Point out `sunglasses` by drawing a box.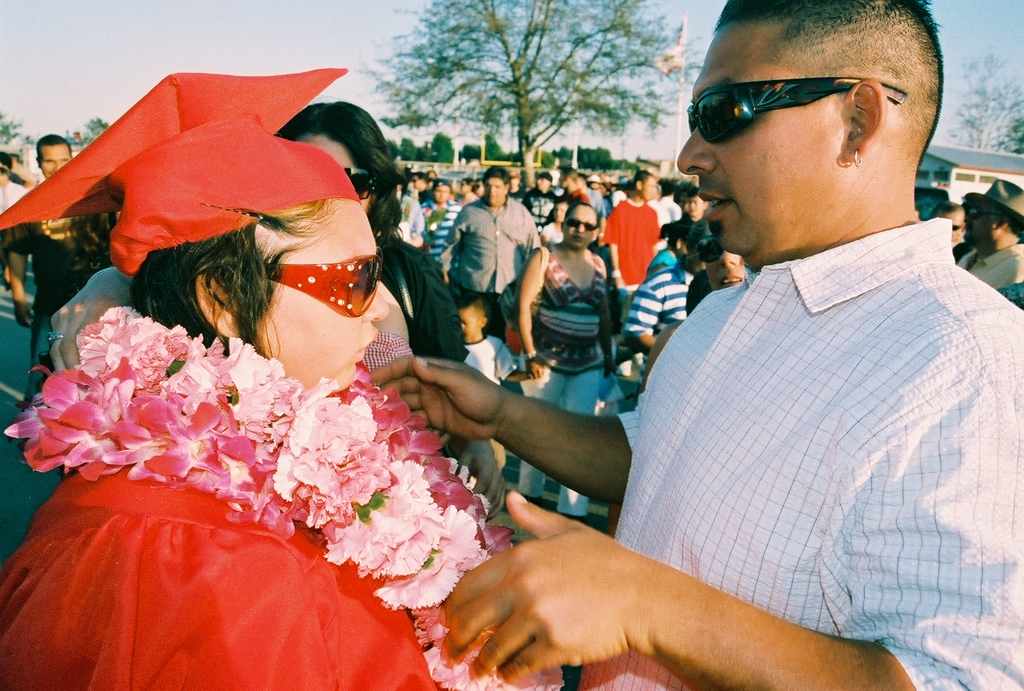
region(255, 248, 381, 317).
